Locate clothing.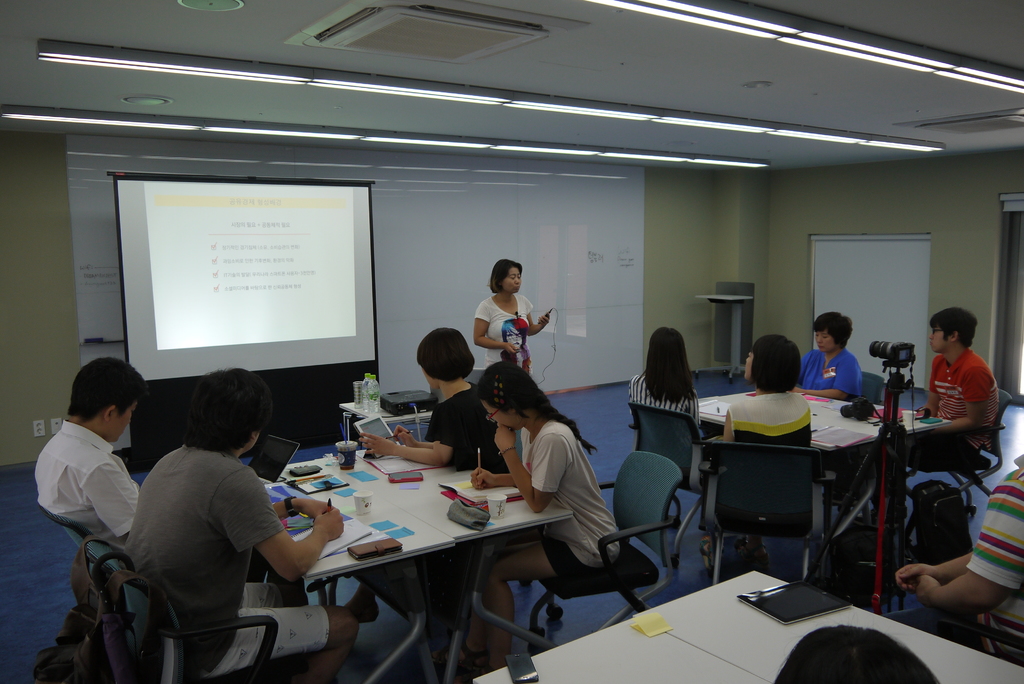
Bounding box: {"x1": 119, "y1": 457, "x2": 333, "y2": 671}.
